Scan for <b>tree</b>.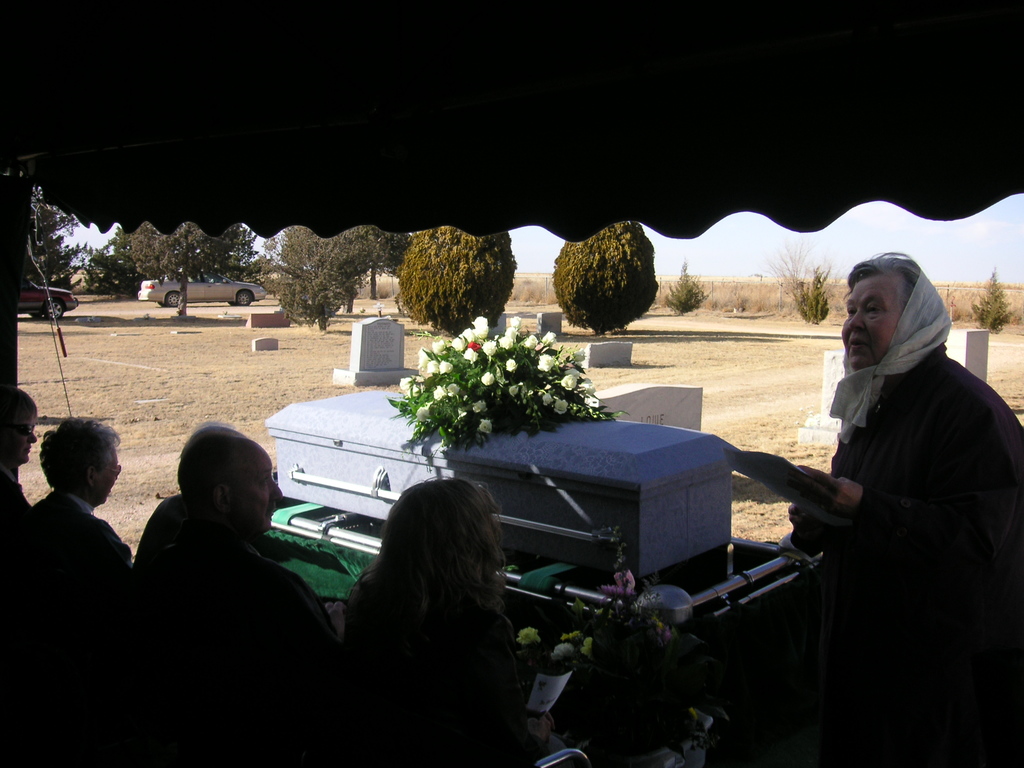
Scan result: box(974, 265, 1016, 333).
